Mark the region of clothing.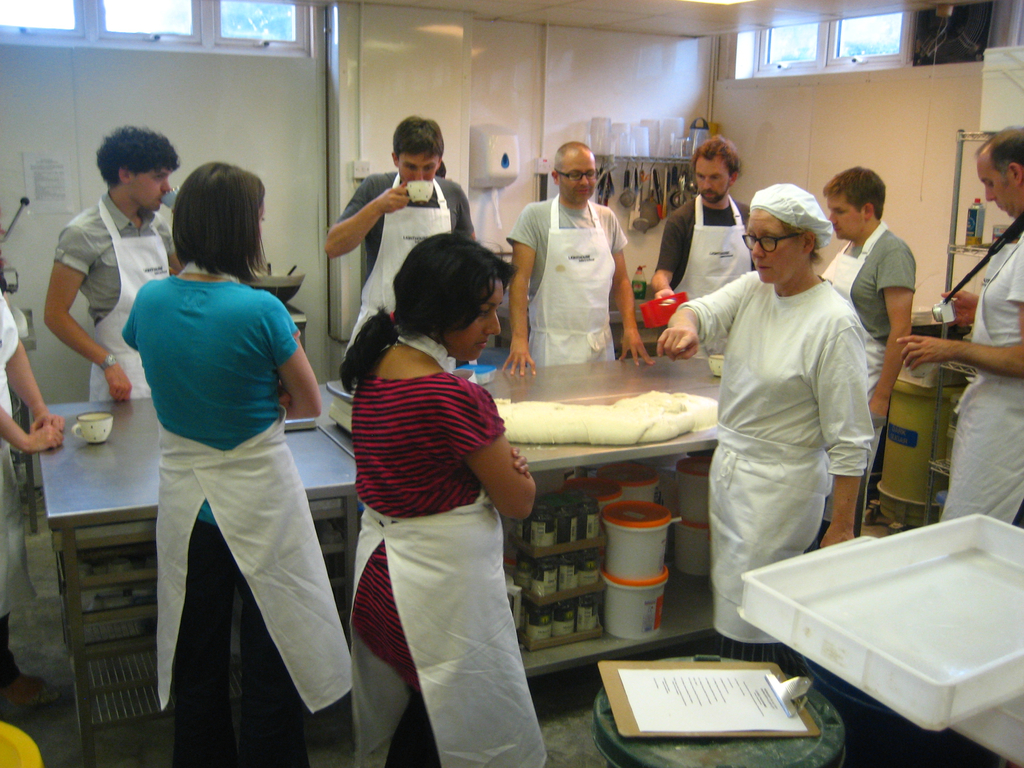
Region: 936:218:1023:529.
